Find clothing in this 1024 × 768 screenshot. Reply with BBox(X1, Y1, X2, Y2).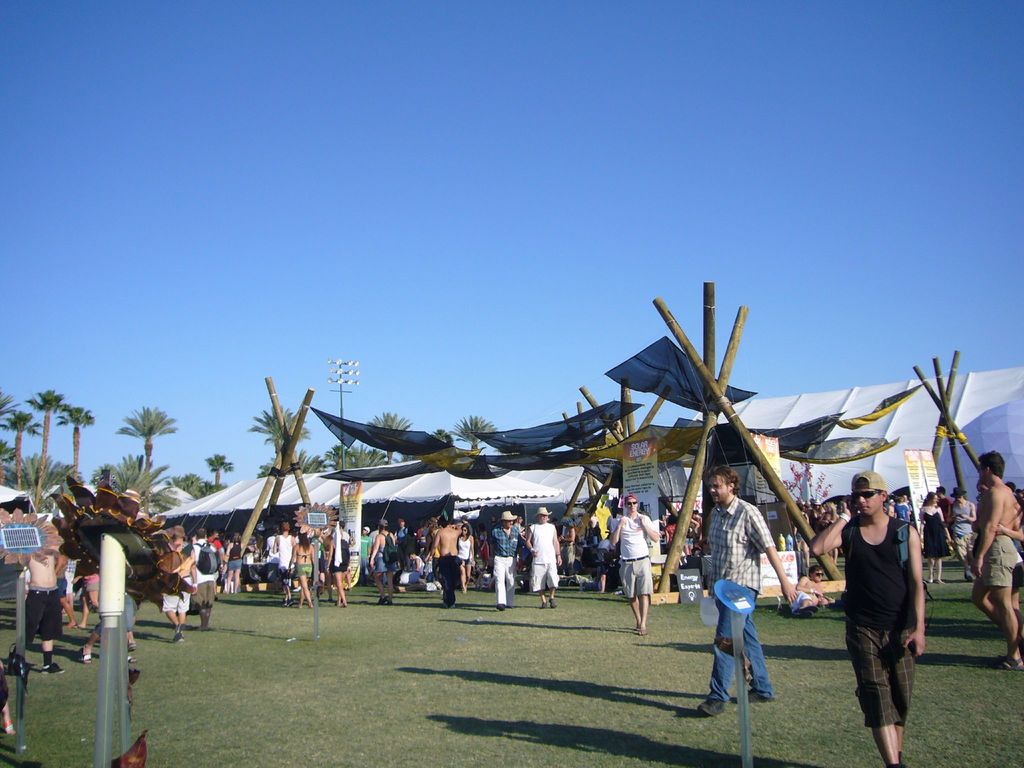
BBox(297, 564, 312, 581).
